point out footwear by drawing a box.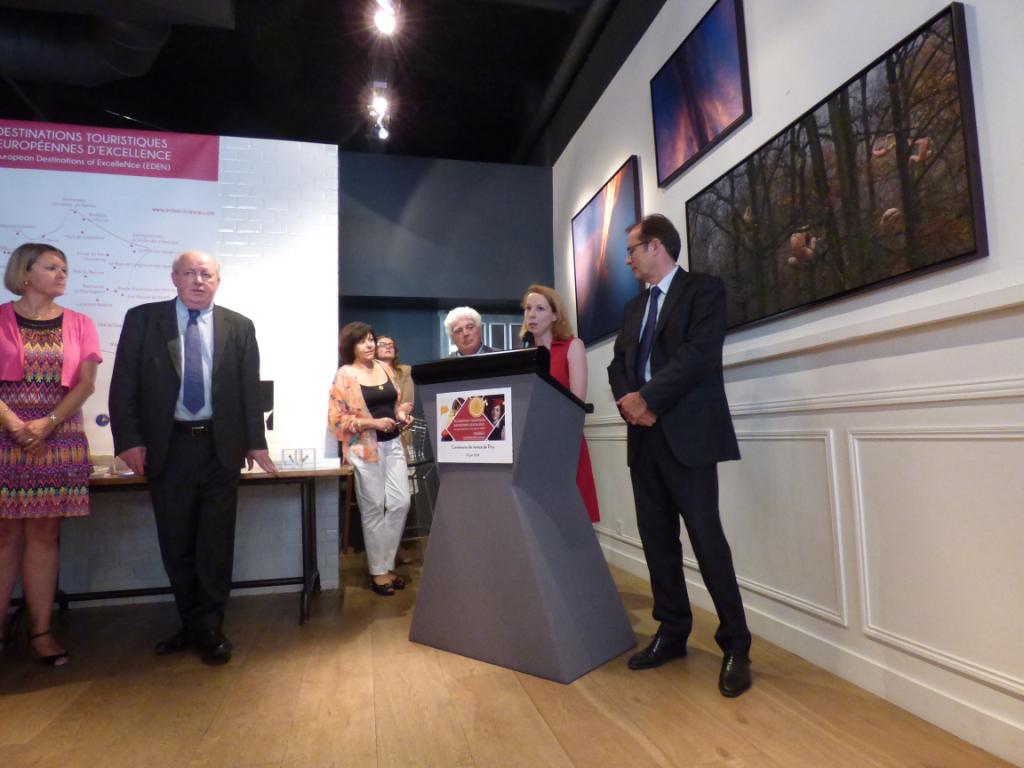
{"x1": 629, "y1": 635, "x2": 687, "y2": 670}.
